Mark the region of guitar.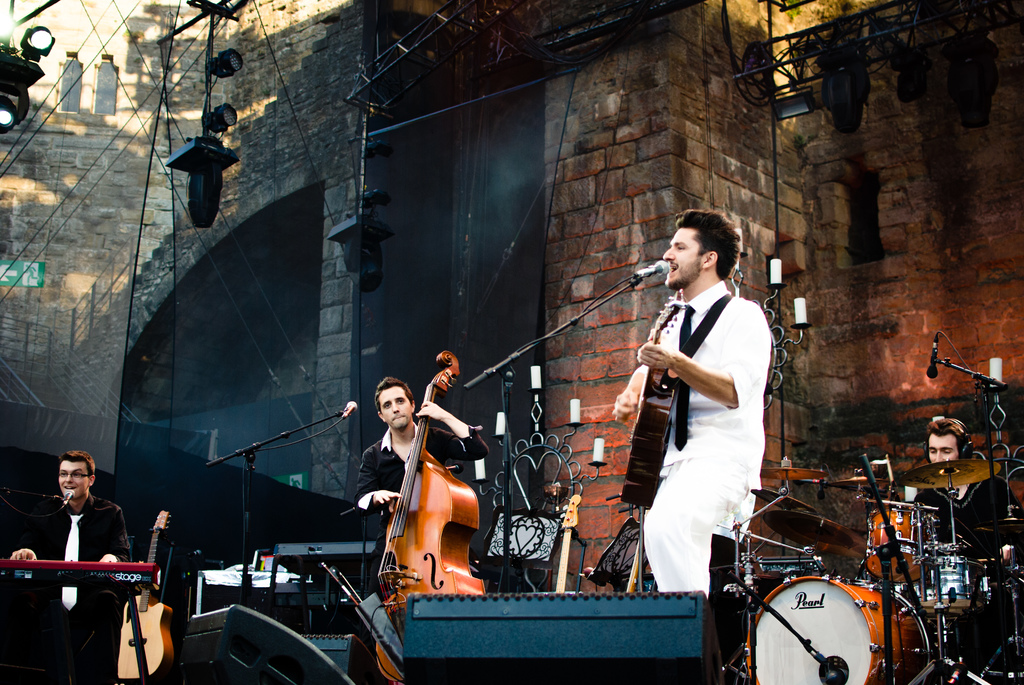
Region: region(616, 297, 687, 518).
